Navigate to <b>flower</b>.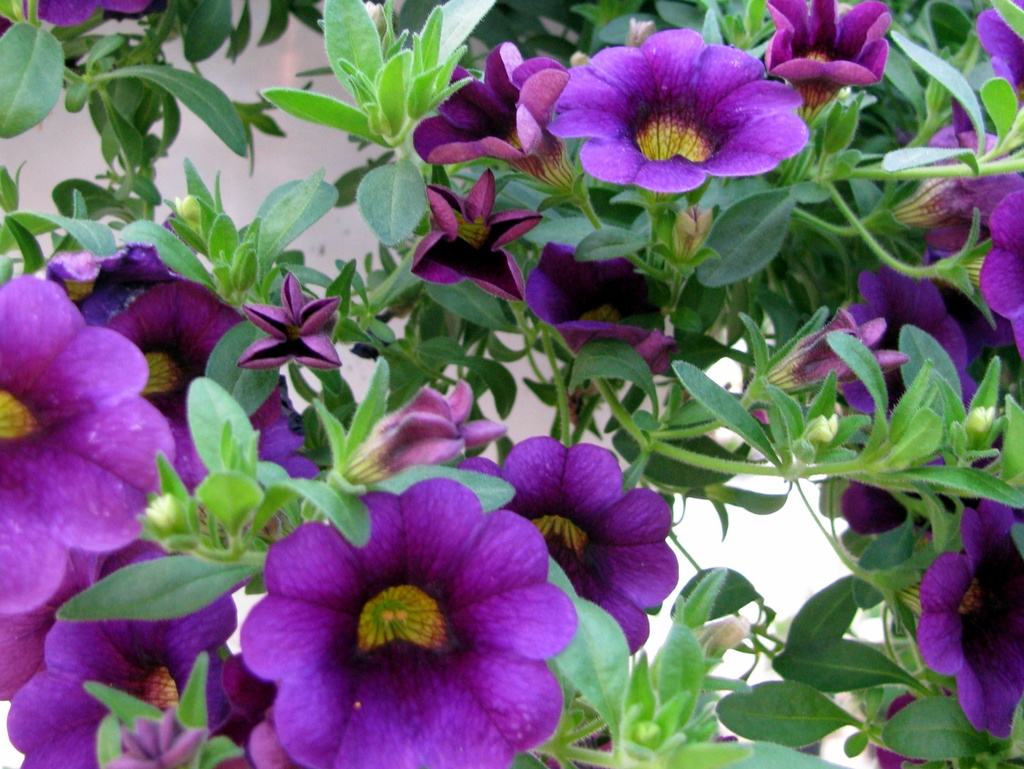
Navigation target: bbox=(816, 271, 979, 416).
